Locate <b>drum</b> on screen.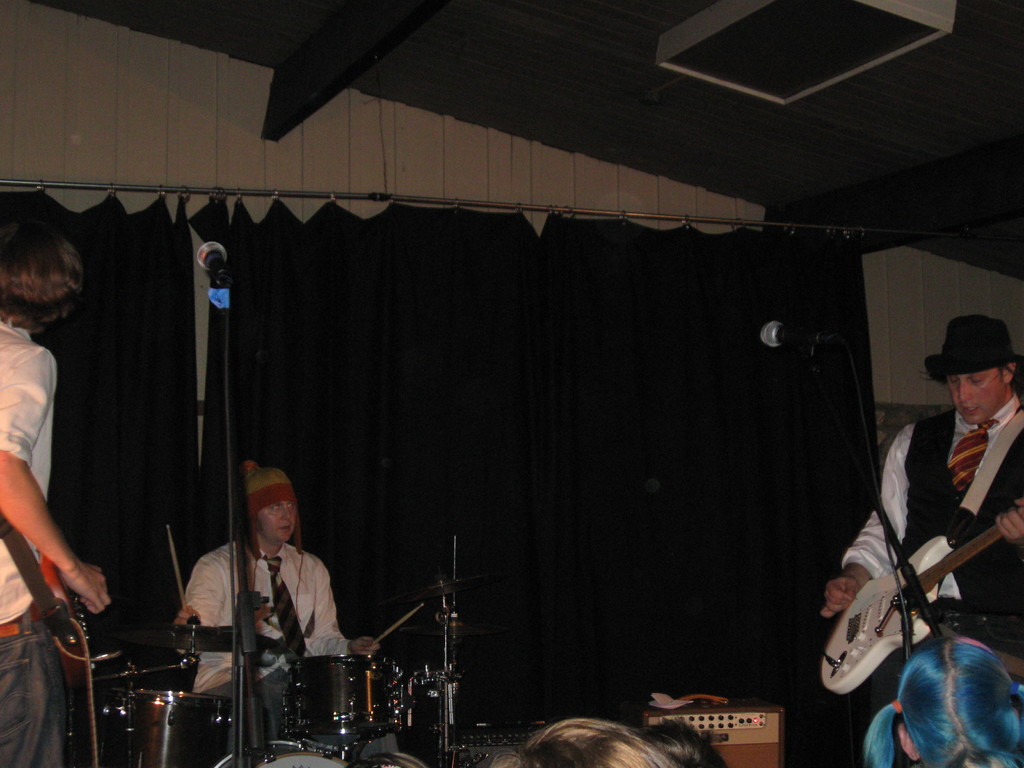
On screen at [288,652,407,746].
